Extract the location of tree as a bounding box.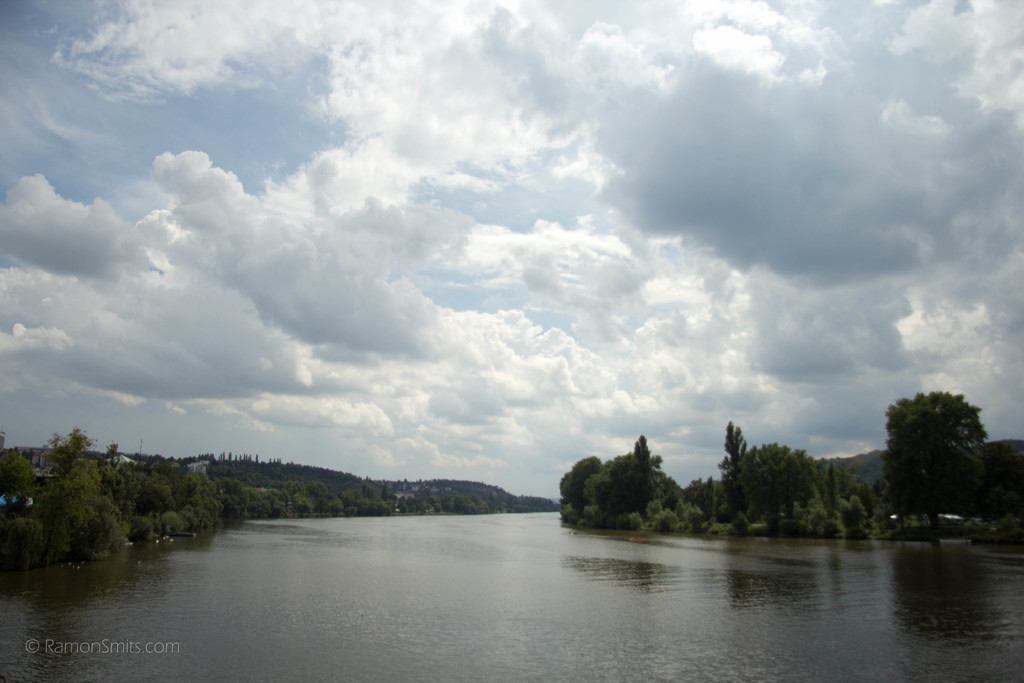
0:511:47:578.
